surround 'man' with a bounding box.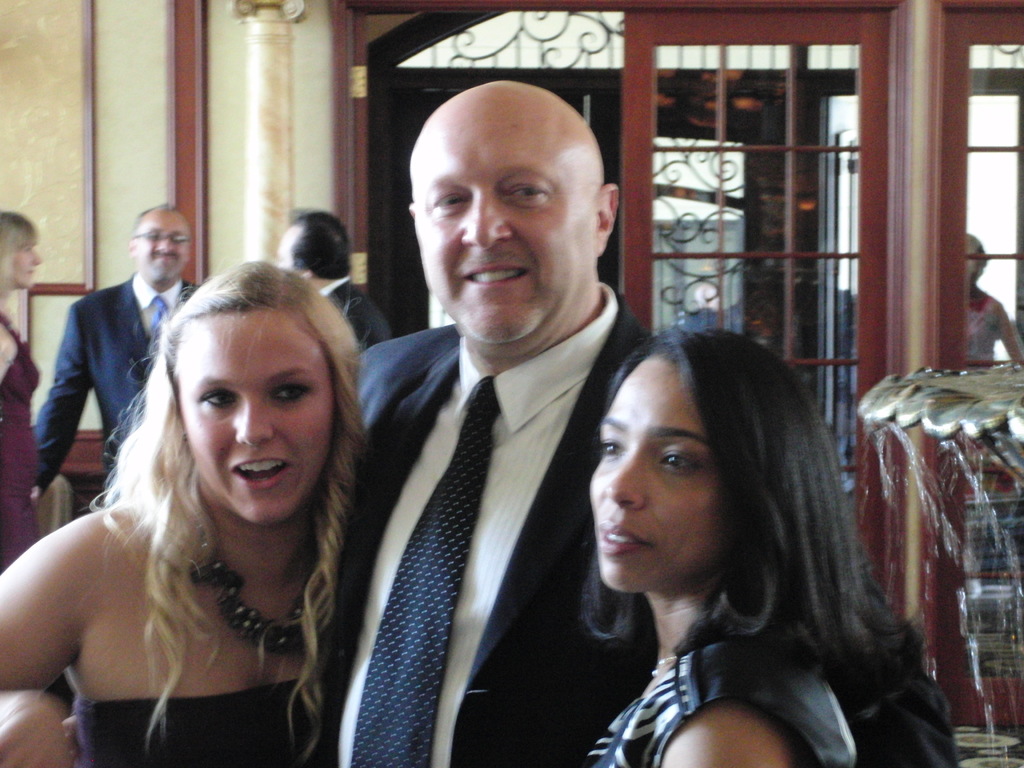
[289,108,727,767].
